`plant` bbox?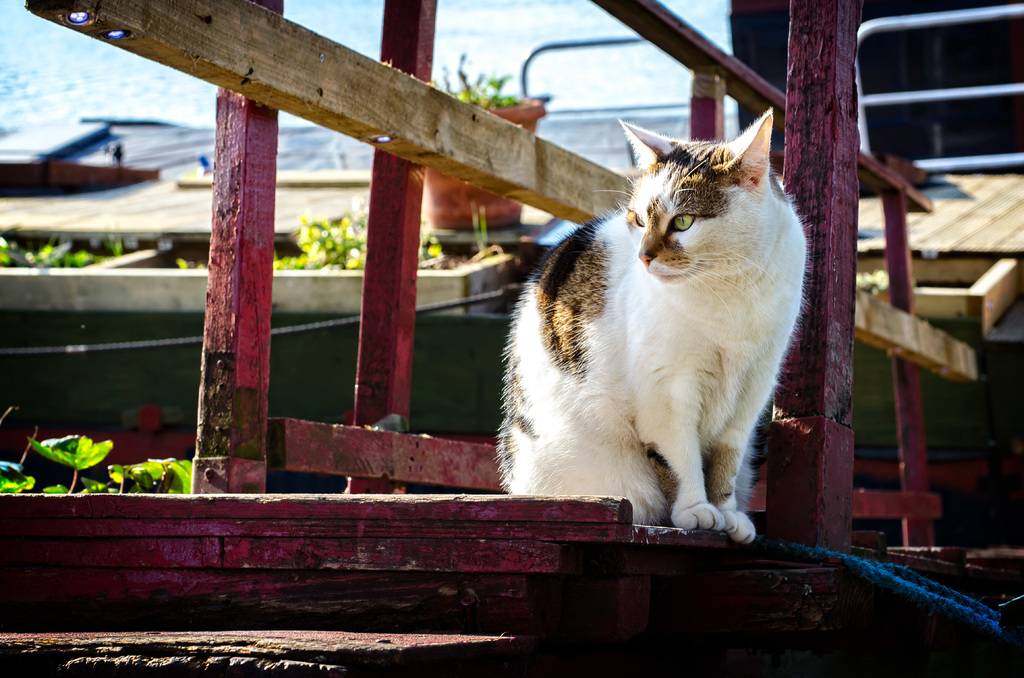
177, 246, 206, 272
